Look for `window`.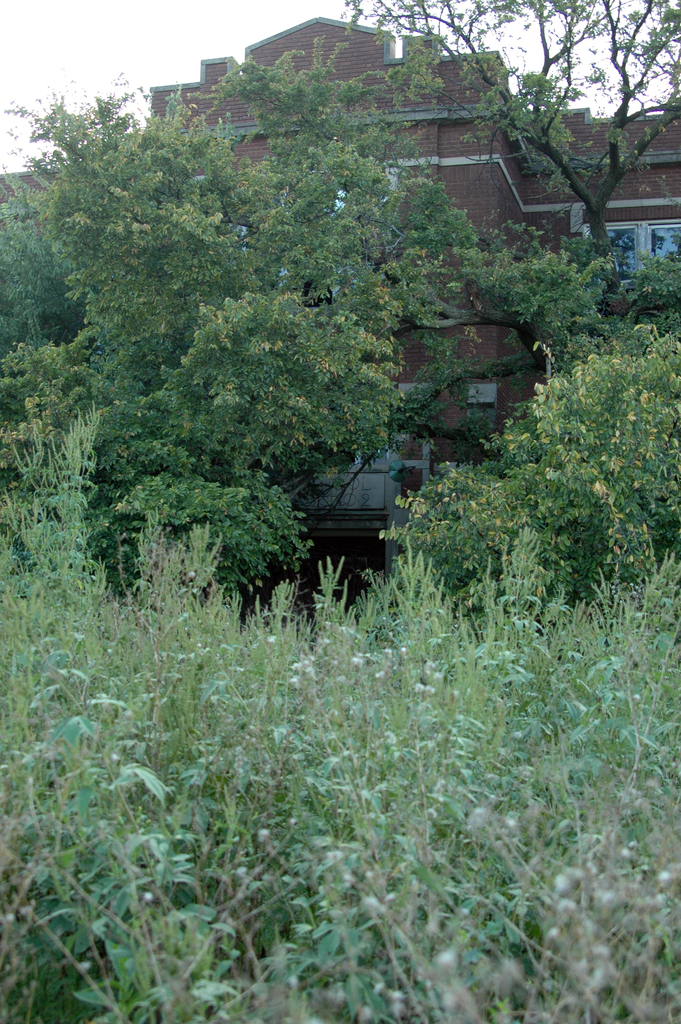
Found: Rect(586, 224, 680, 280).
